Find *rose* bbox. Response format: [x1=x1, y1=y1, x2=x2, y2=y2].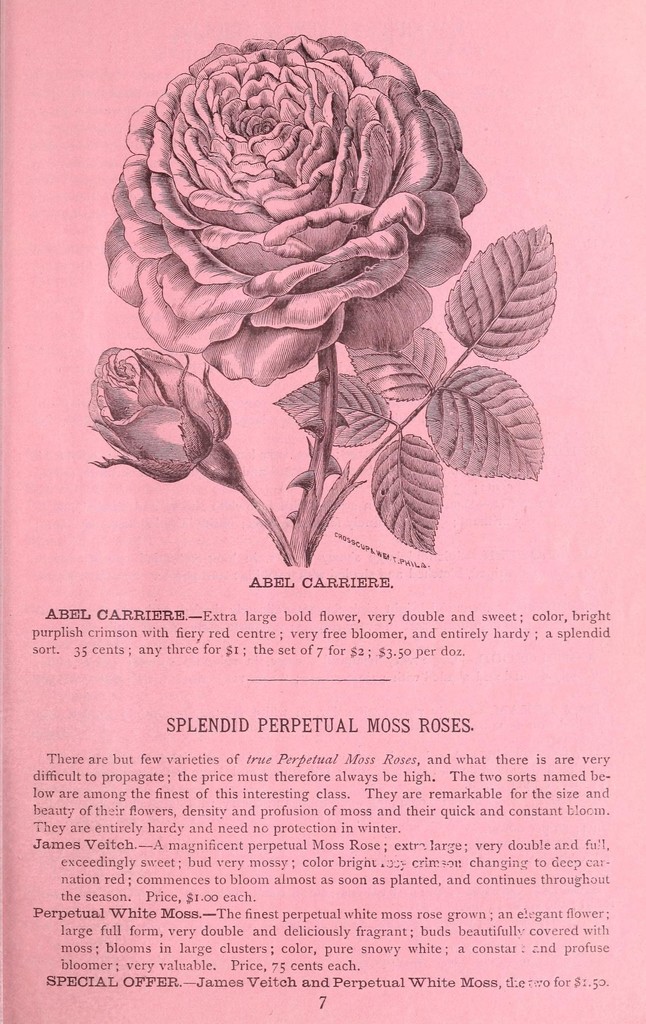
[x1=96, y1=35, x2=487, y2=386].
